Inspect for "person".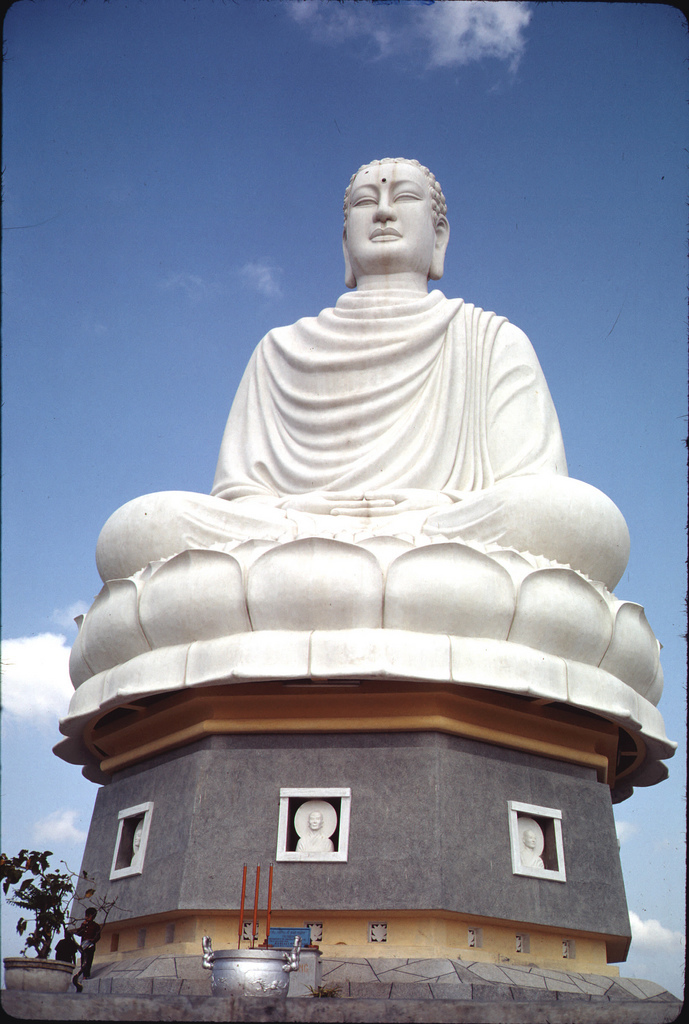
Inspection: rect(95, 154, 626, 591).
